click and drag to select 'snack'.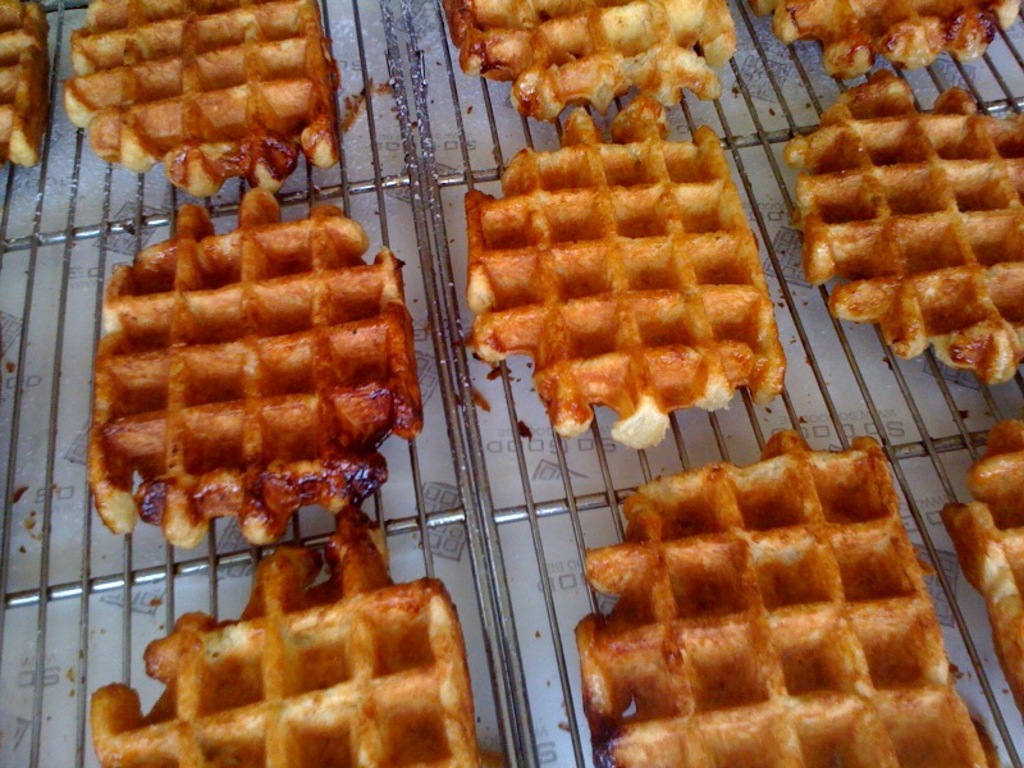
Selection: <box>95,191,426,544</box>.
